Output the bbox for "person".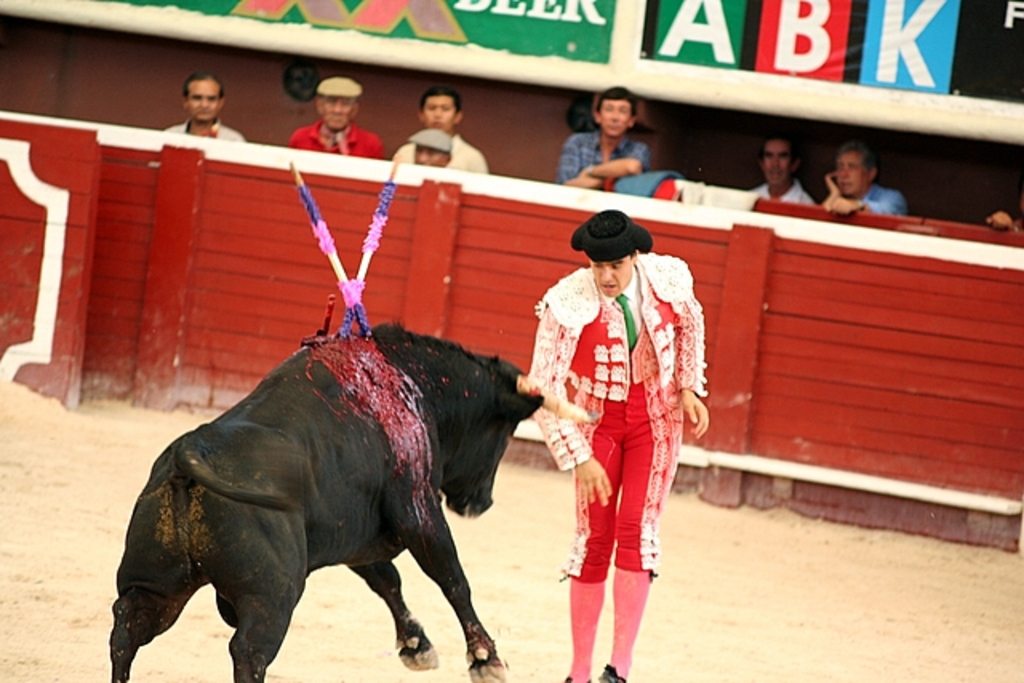
bbox=[552, 93, 653, 194].
